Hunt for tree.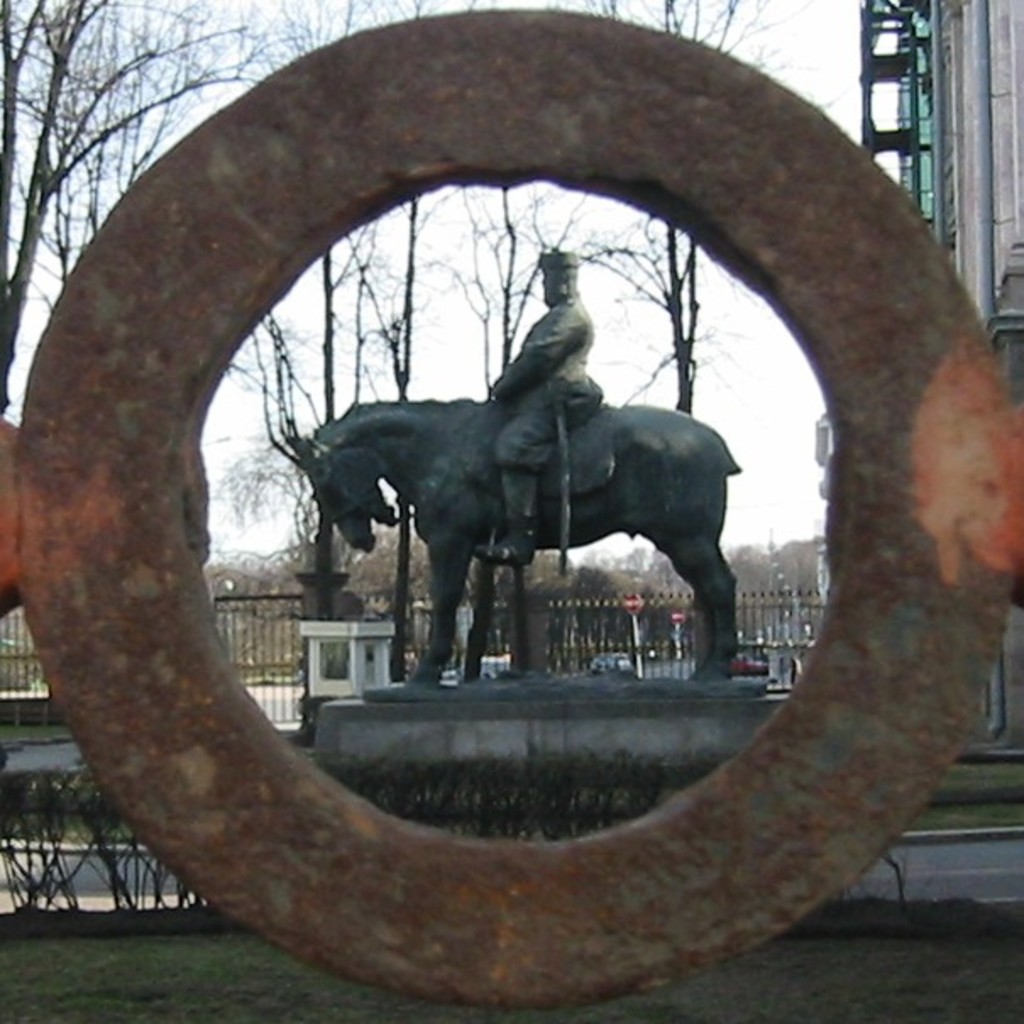
Hunted down at x1=515 y1=0 x2=855 y2=425.
